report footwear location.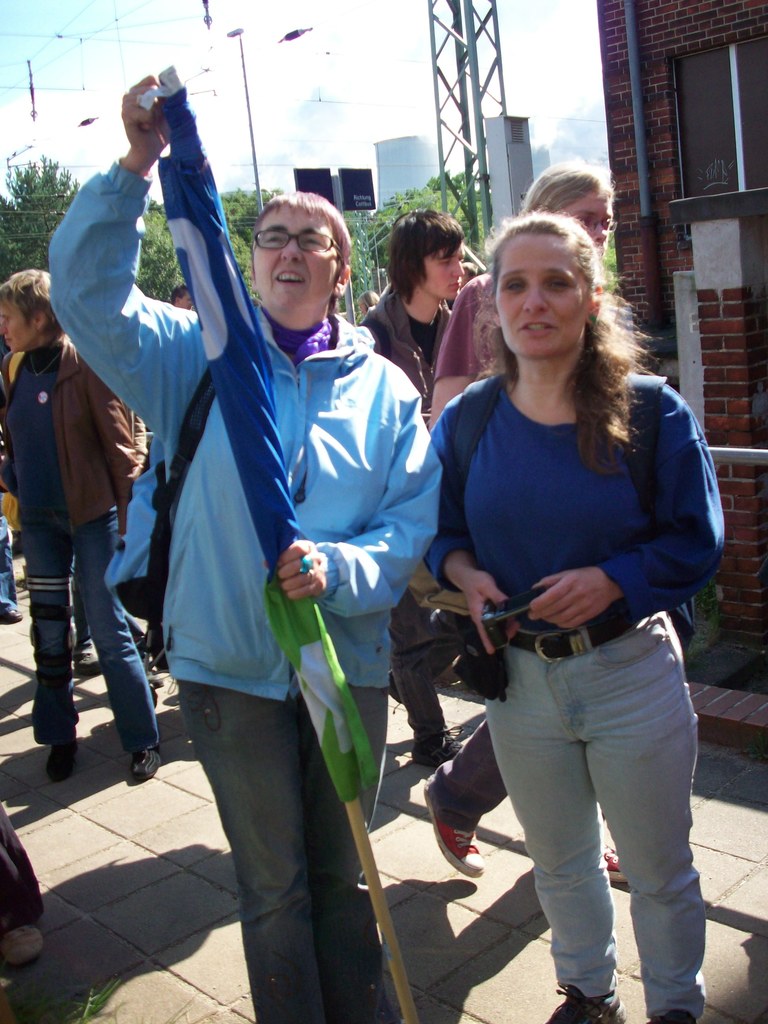
Report: detection(598, 831, 627, 891).
